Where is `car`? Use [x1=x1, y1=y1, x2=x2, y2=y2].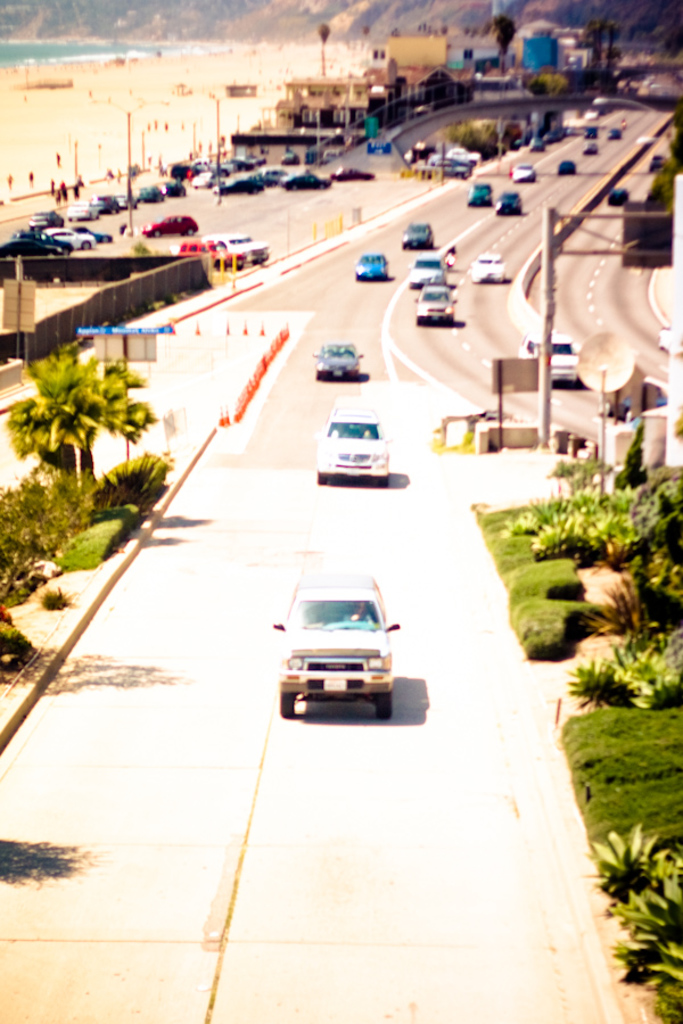
[x1=415, y1=286, x2=460, y2=323].
